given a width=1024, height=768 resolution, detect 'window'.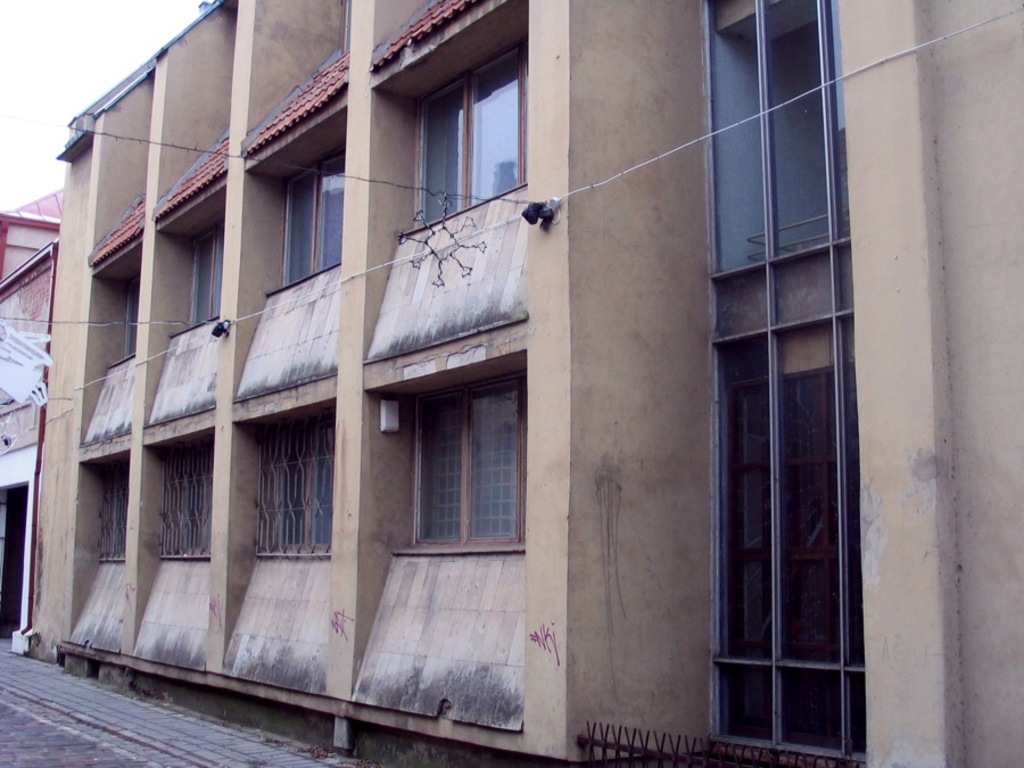
406/372/530/554.
